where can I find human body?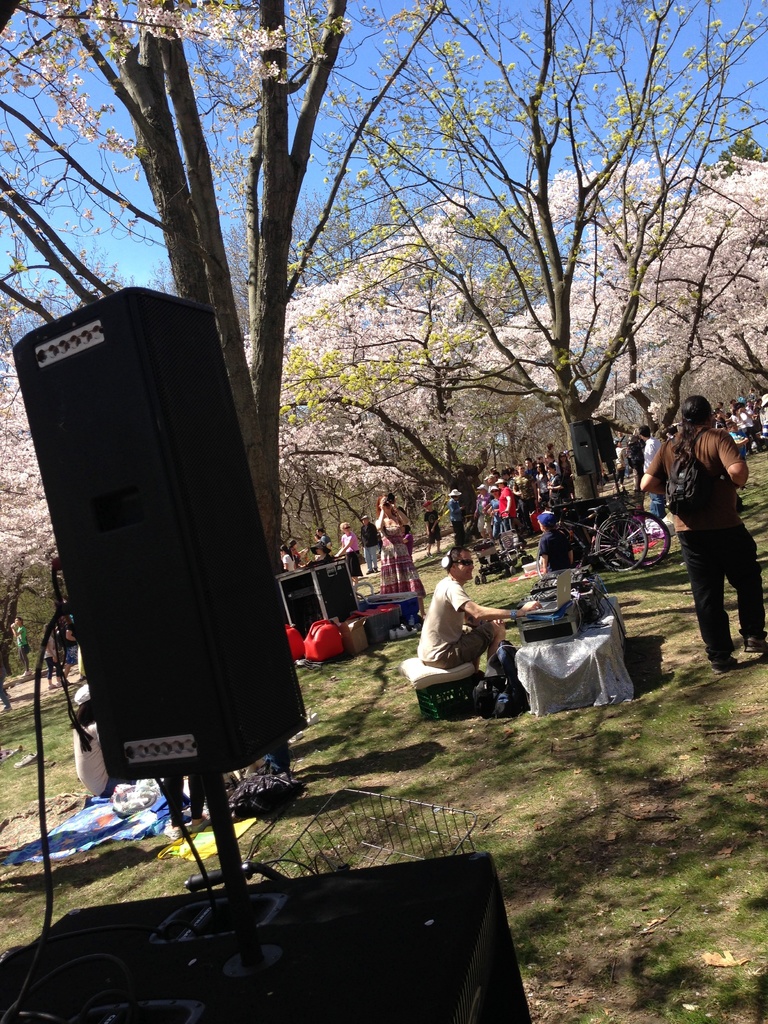
You can find it at BBox(420, 505, 446, 559).
